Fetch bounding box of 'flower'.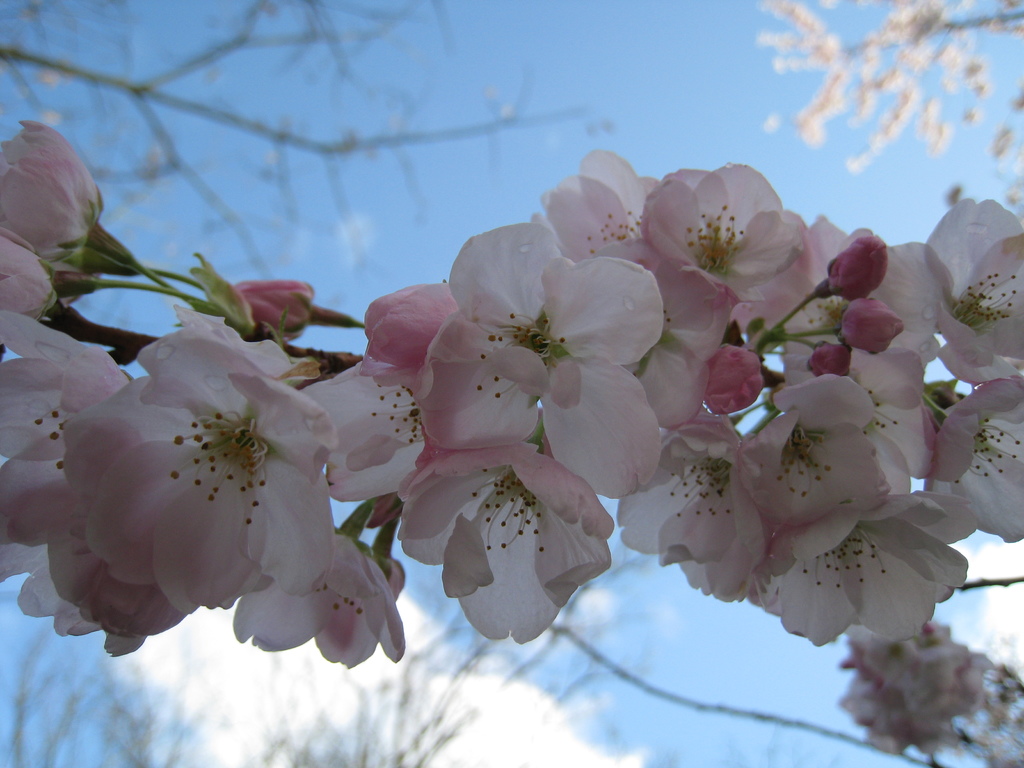
Bbox: (230, 282, 355, 341).
